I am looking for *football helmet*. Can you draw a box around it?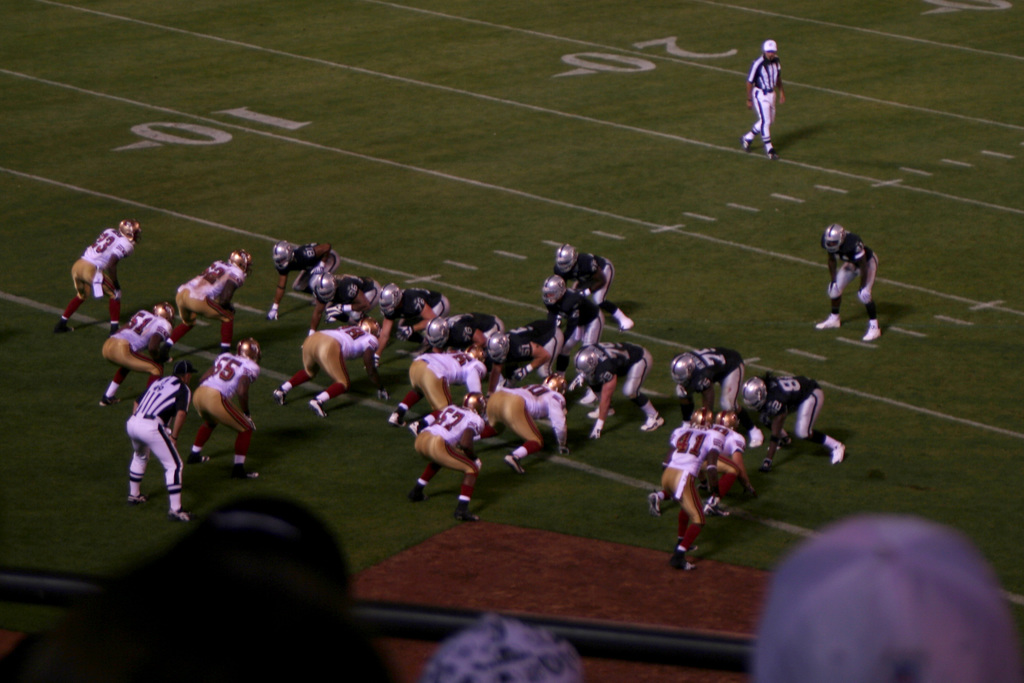
Sure, the bounding box is 550,242,575,274.
